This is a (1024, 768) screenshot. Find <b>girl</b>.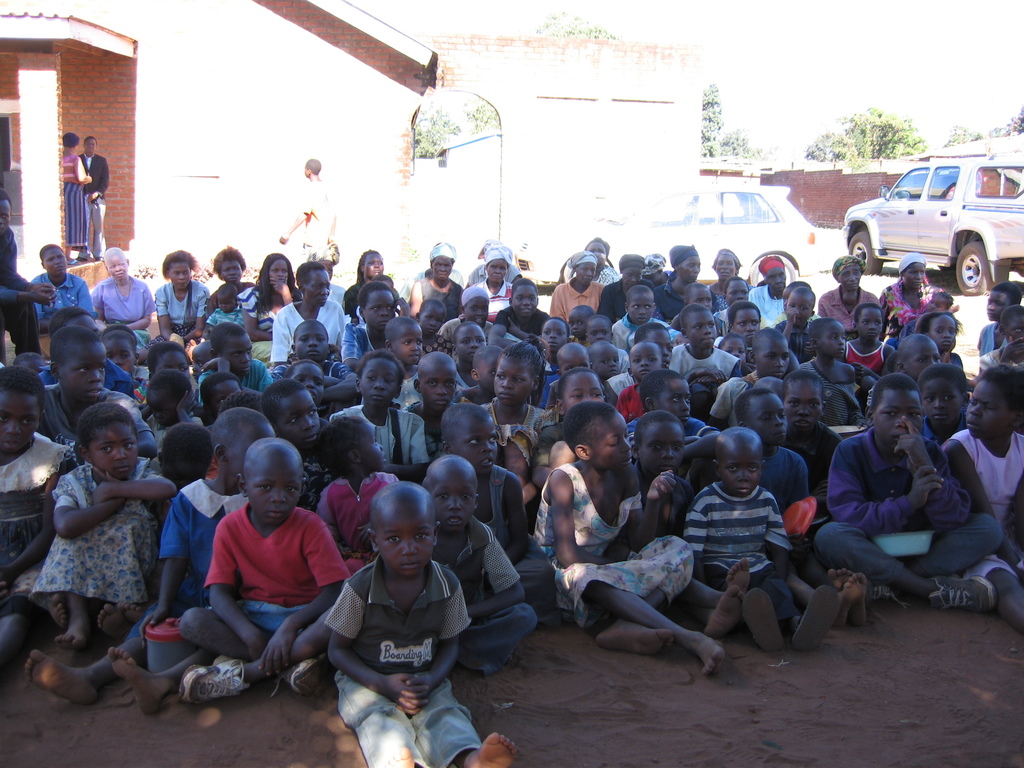
Bounding box: <box>145,339,198,406</box>.
